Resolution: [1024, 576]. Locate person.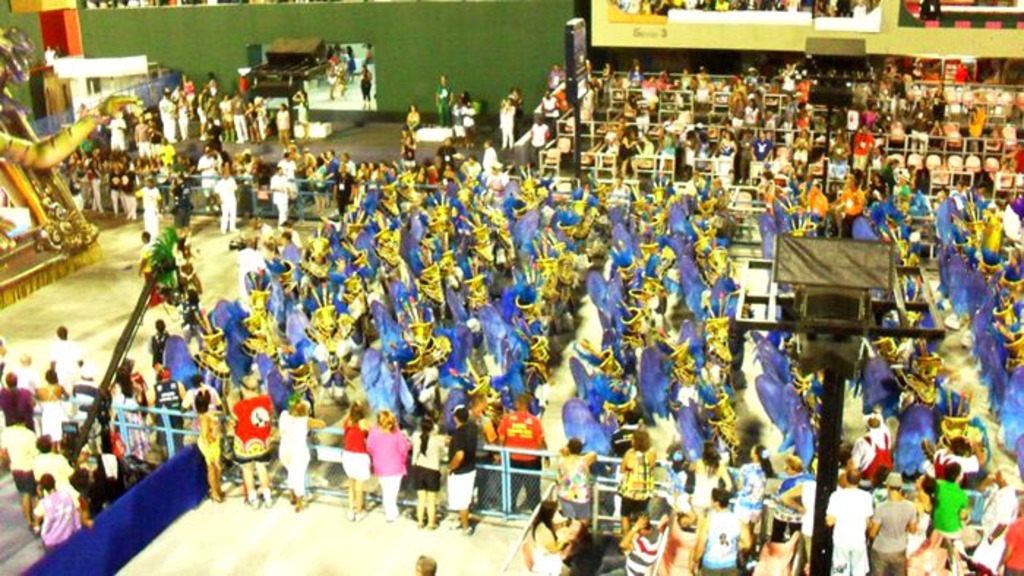
region(221, 379, 285, 501).
